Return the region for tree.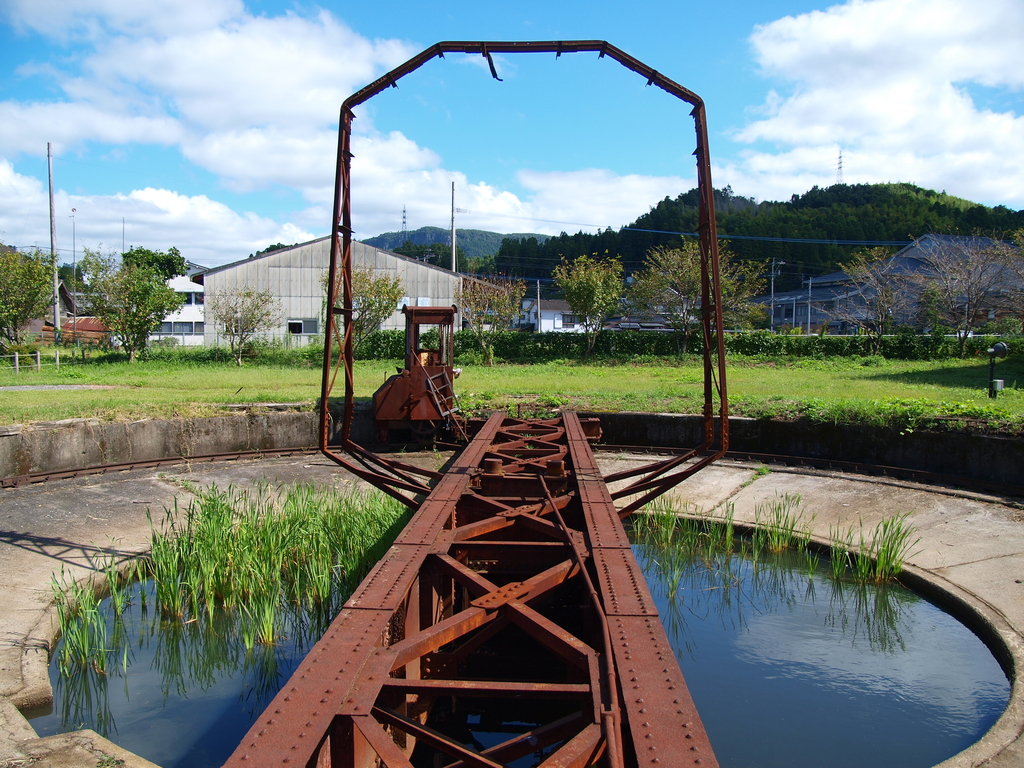
{"left": 820, "top": 241, "right": 911, "bottom": 358}.
